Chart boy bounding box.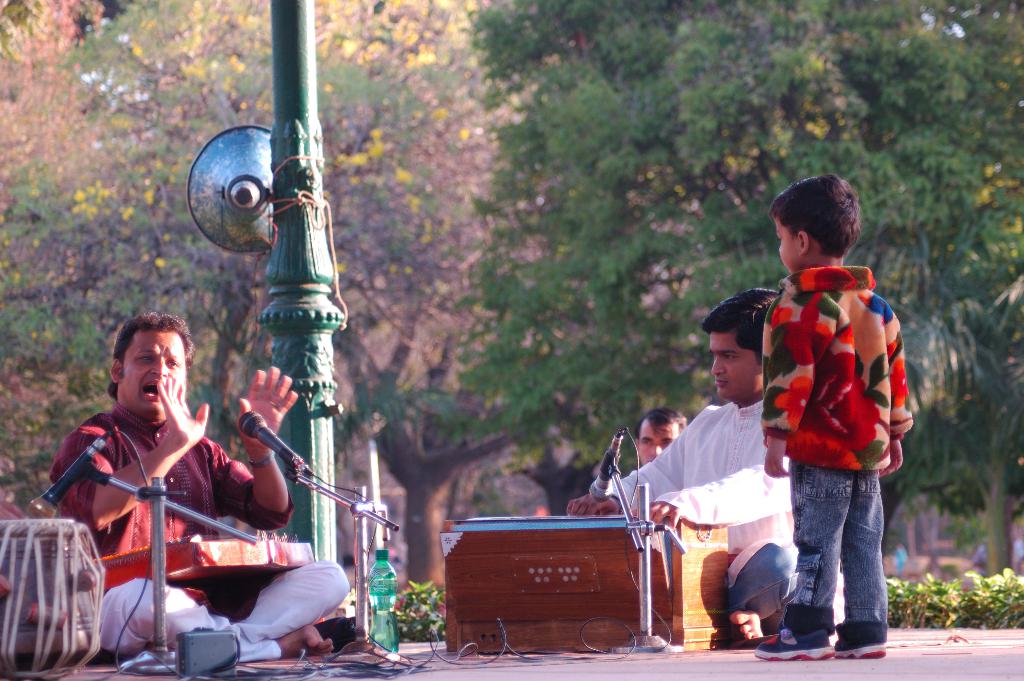
Charted: x1=756 y1=172 x2=916 y2=659.
